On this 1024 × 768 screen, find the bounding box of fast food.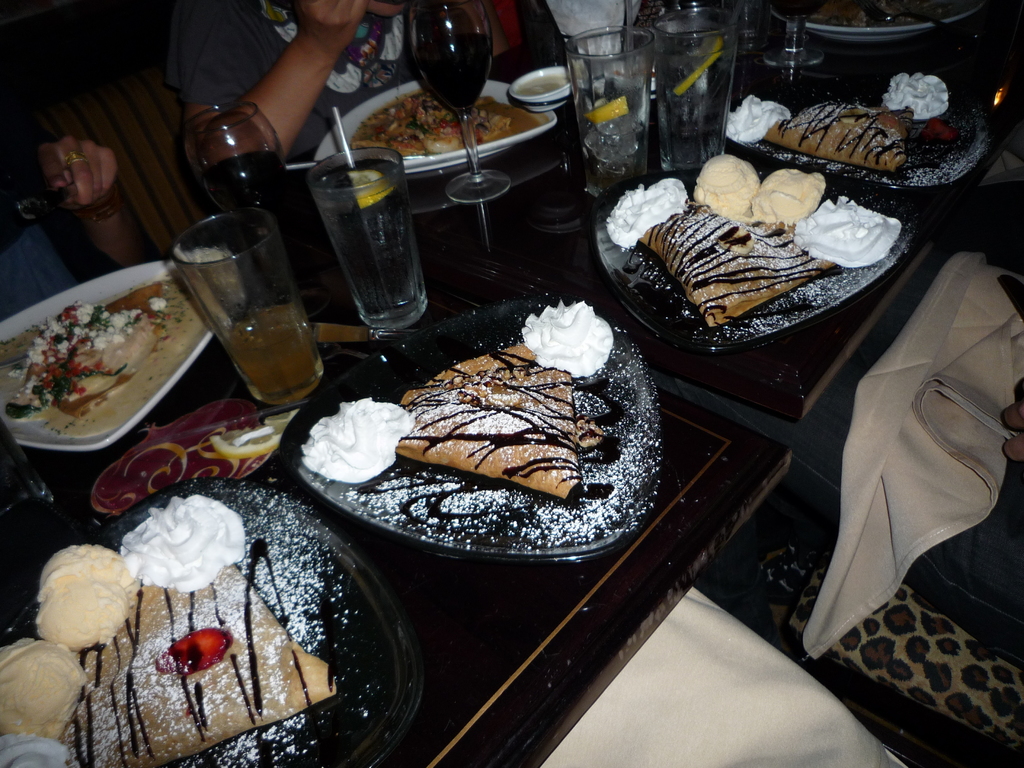
Bounding box: 404,344,610,442.
